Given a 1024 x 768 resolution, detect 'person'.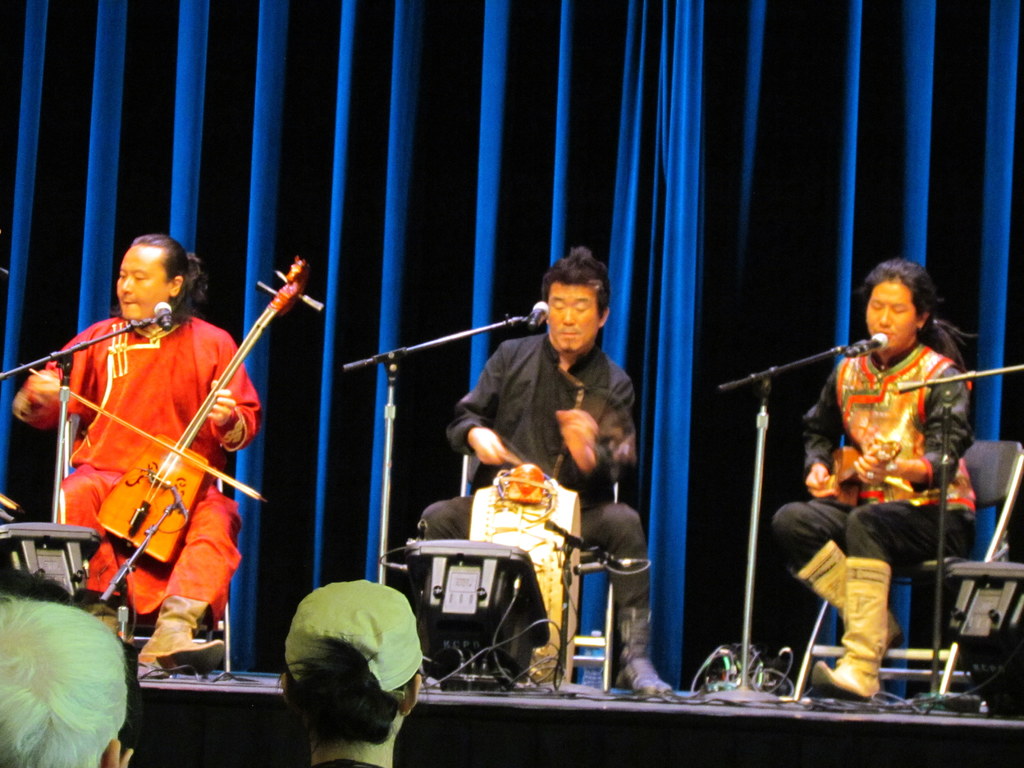
(left=6, top=223, right=273, bottom=675).
